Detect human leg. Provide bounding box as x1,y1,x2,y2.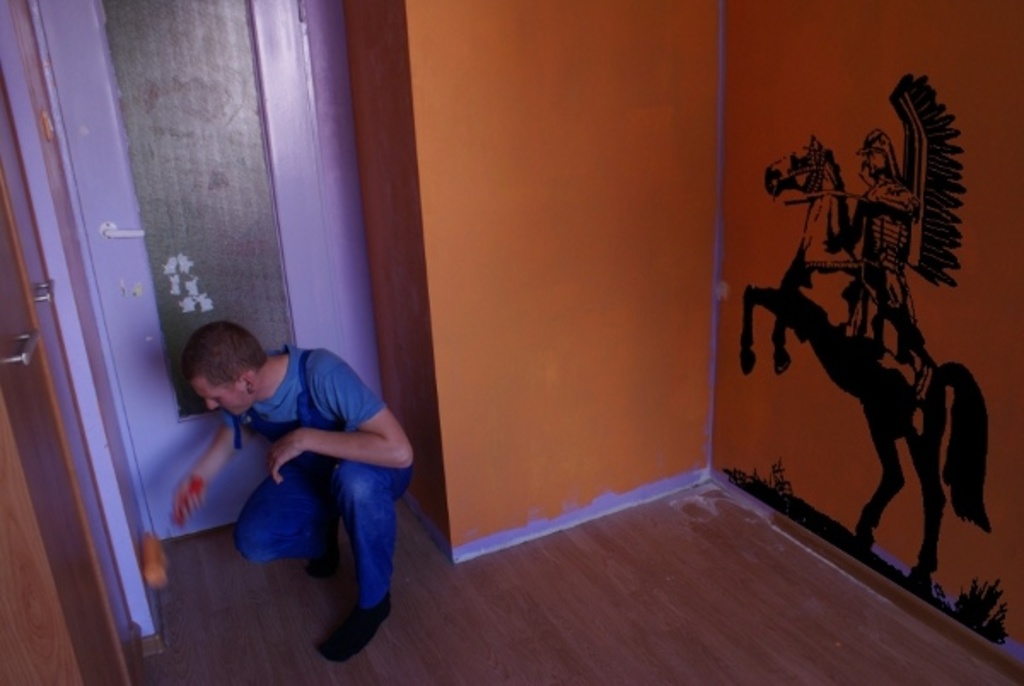
229,452,338,577.
